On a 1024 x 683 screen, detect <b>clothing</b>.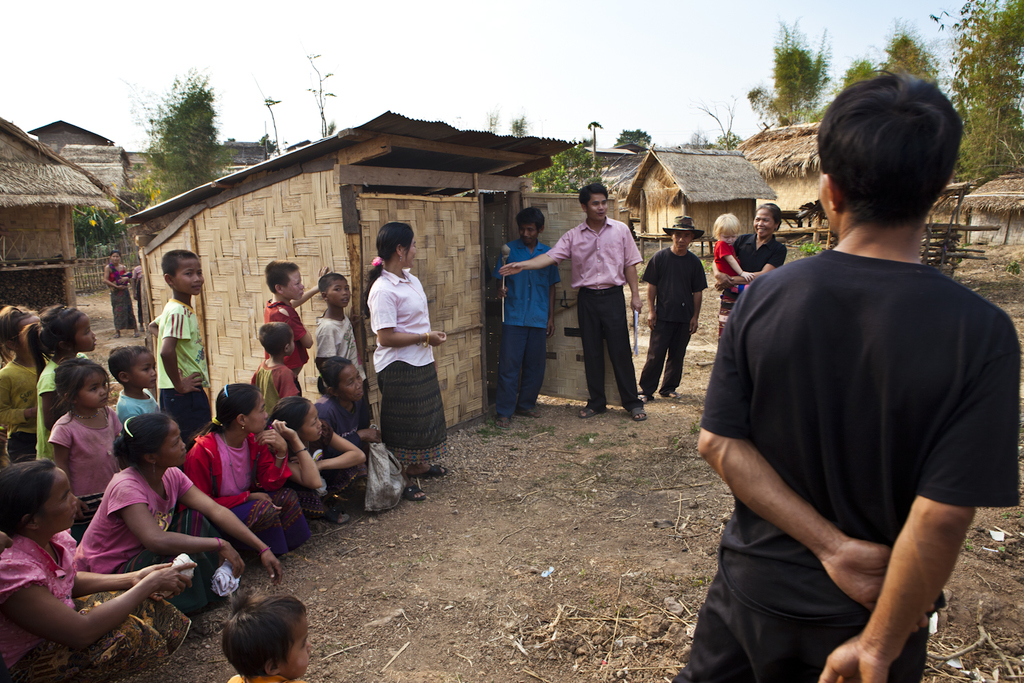
Rect(531, 214, 647, 404).
